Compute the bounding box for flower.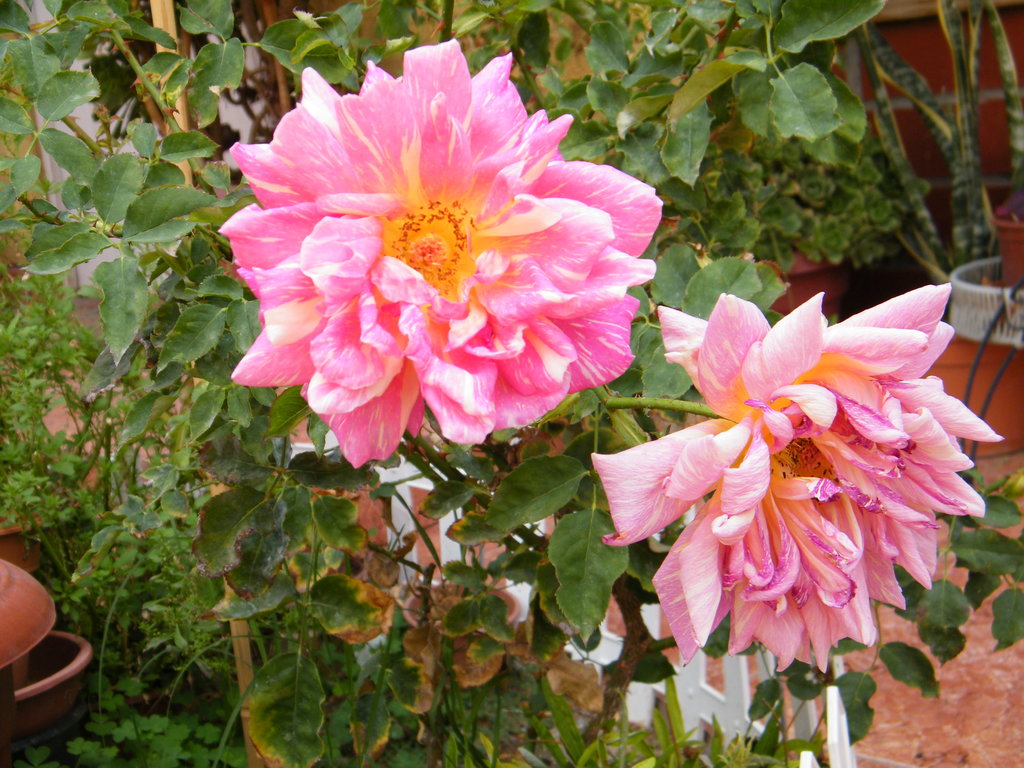
{"left": 215, "top": 40, "right": 669, "bottom": 474}.
